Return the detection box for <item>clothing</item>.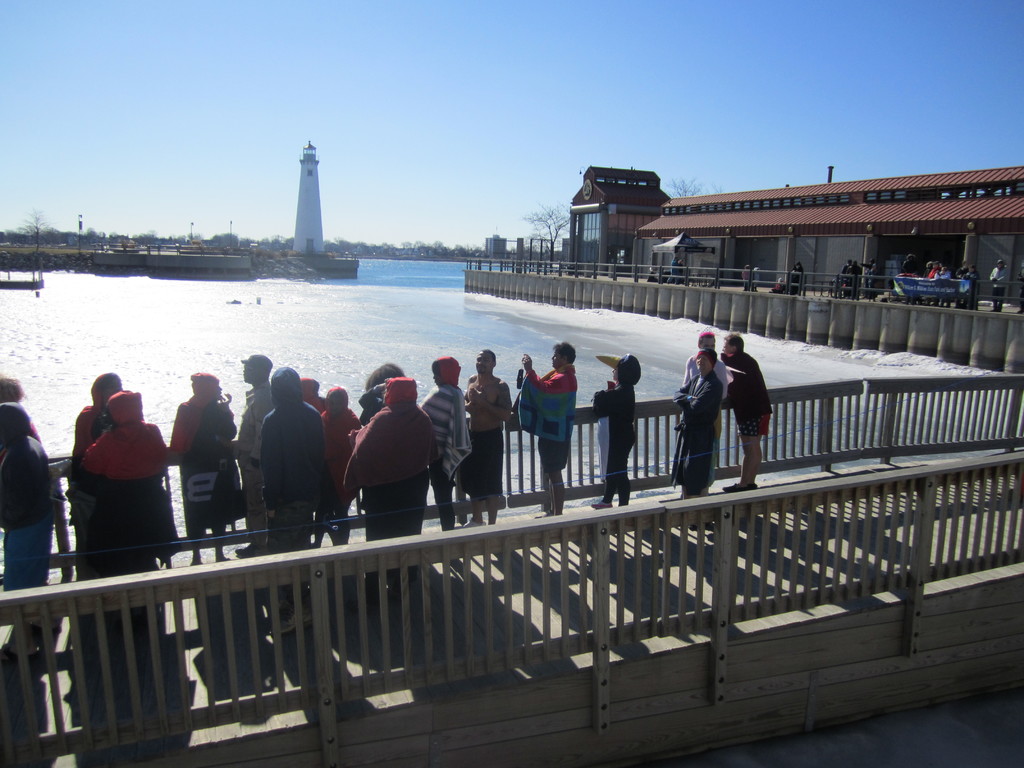
(left=0, top=431, right=51, bottom=622).
